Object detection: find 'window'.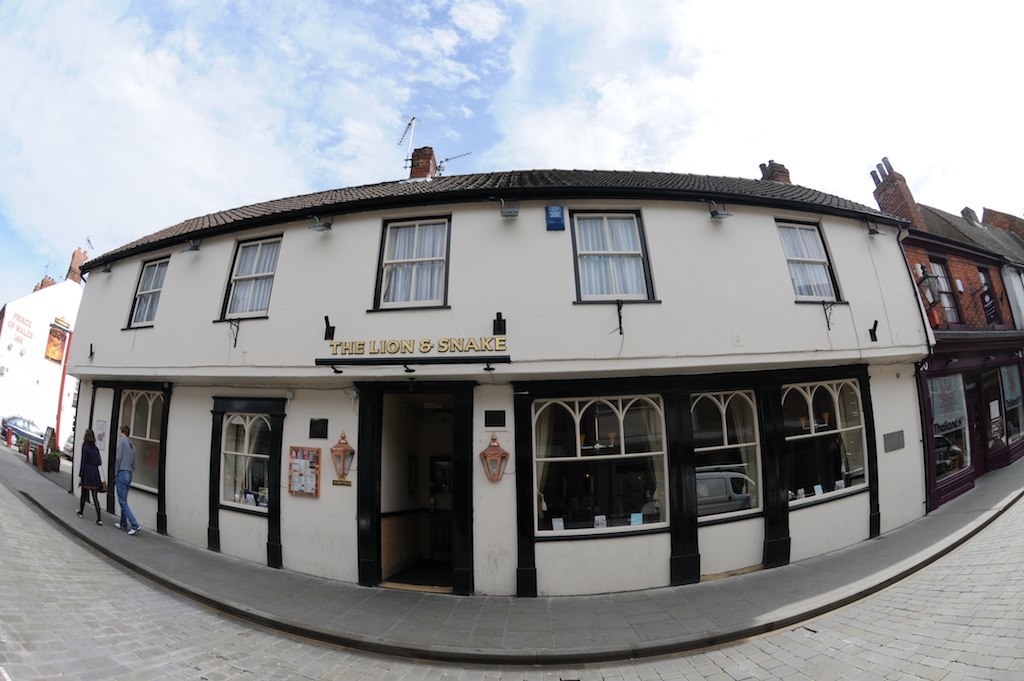
BBox(216, 238, 276, 321).
